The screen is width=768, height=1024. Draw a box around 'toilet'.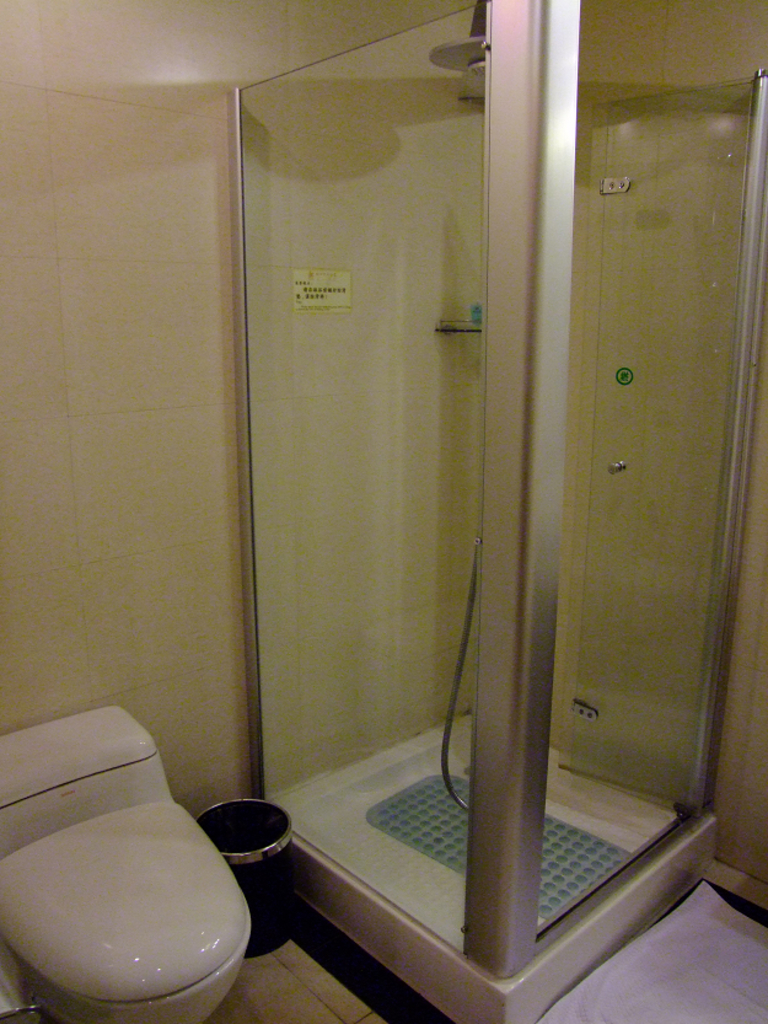
select_region(1, 790, 248, 1023).
